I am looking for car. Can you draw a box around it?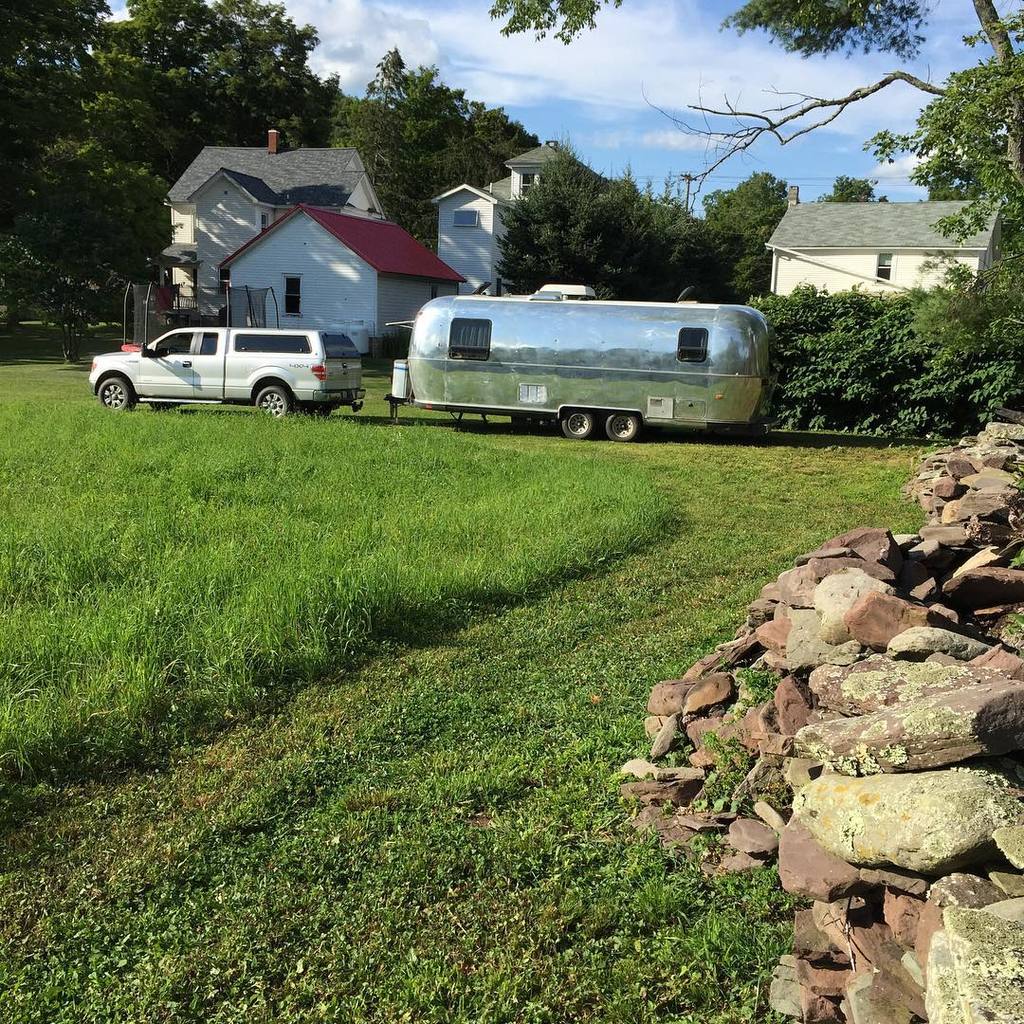
Sure, the bounding box is <region>83, 299, 363, 415</region>.
